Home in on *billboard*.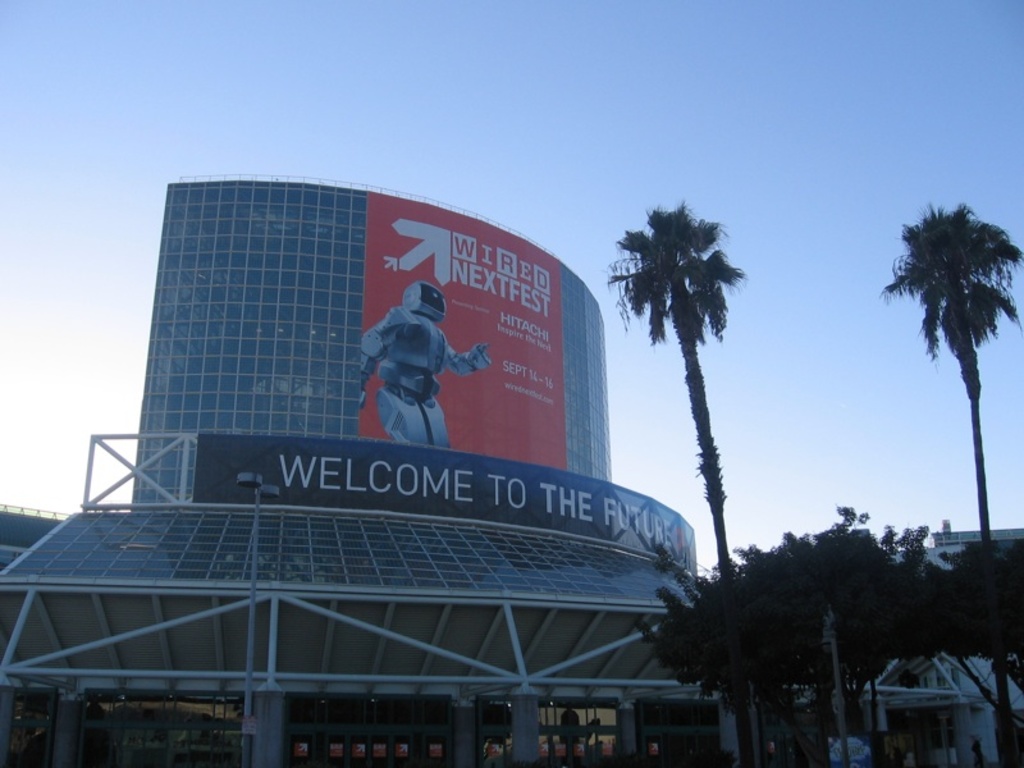
Homed in at <region>195, 433, 700, 572</region>.
